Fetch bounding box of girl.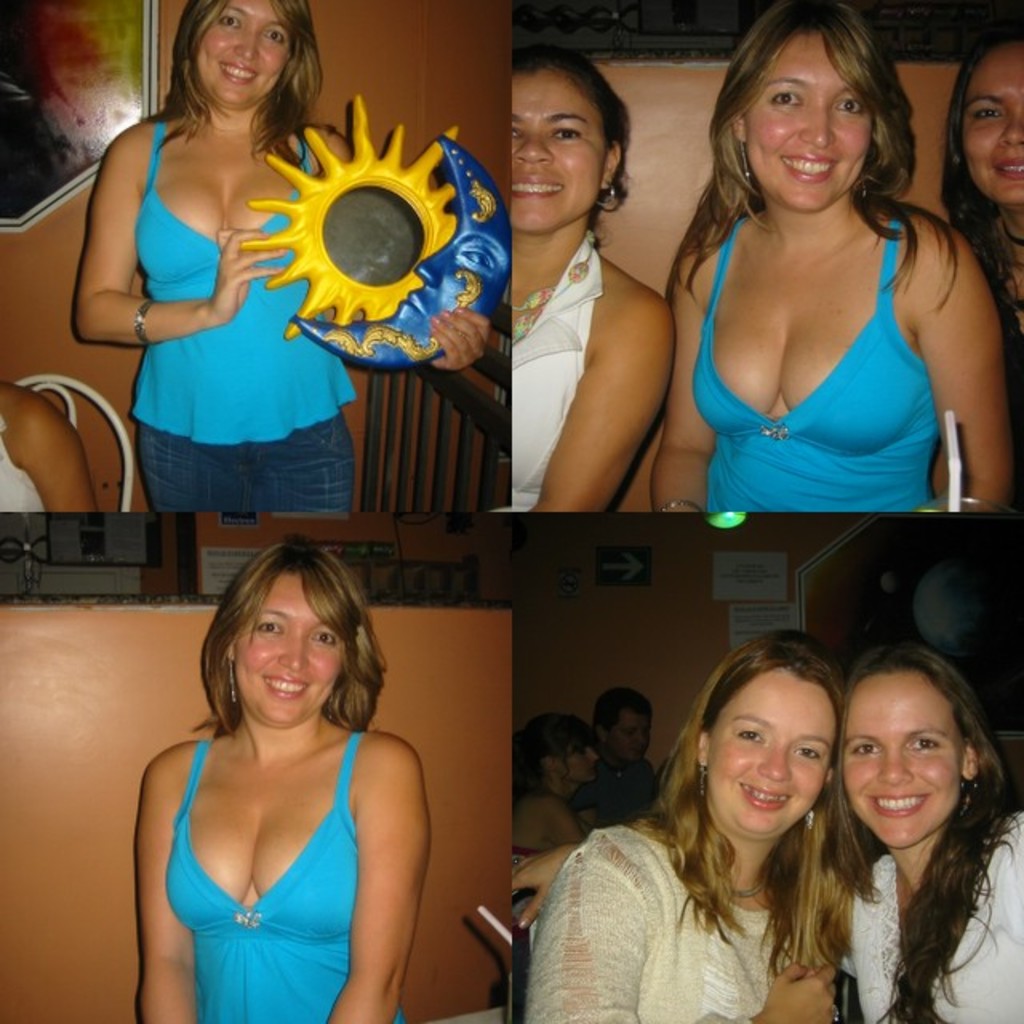
Bbox: [left=942, top=27, right=1022, bottom=408].
